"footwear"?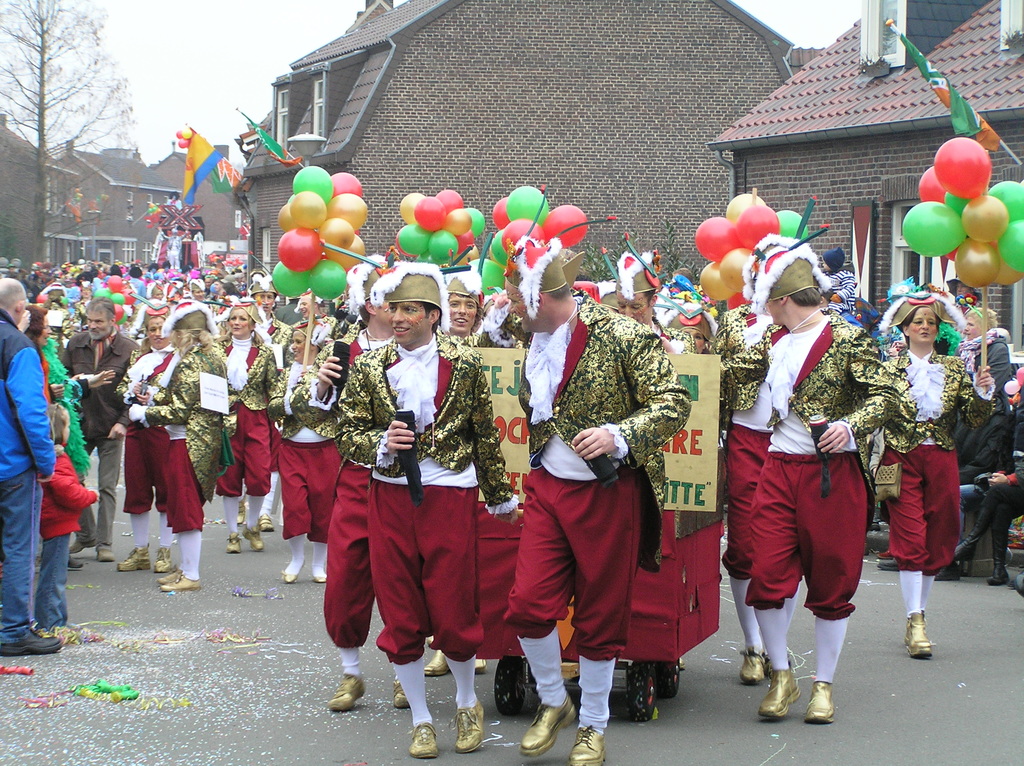
153/546/173/567
